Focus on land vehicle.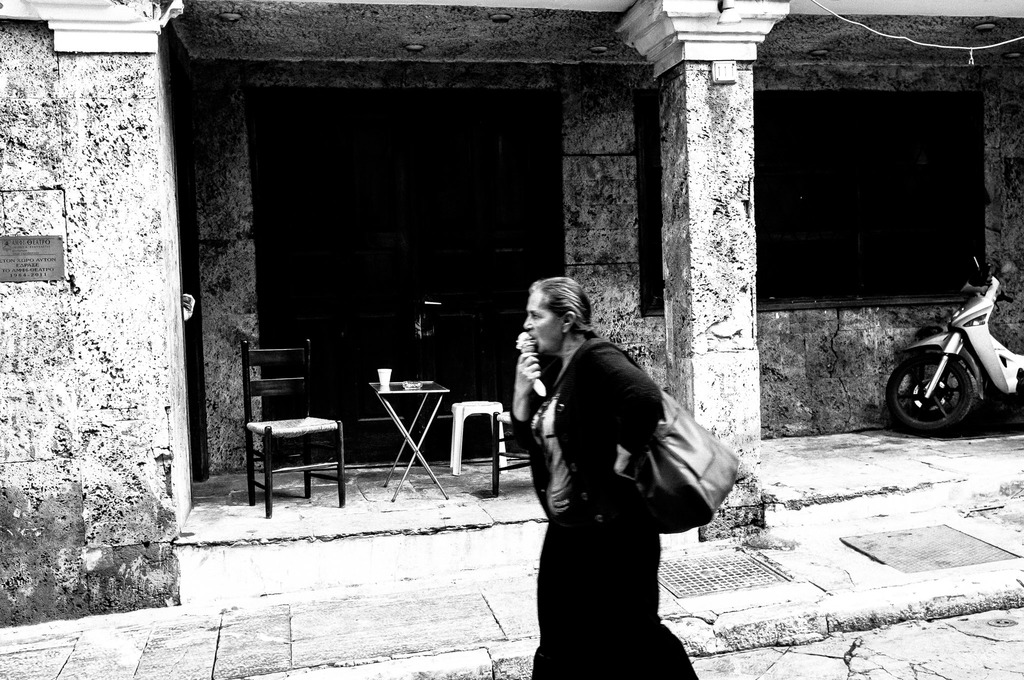
Focused at region(903, 264, 1023, 458).
